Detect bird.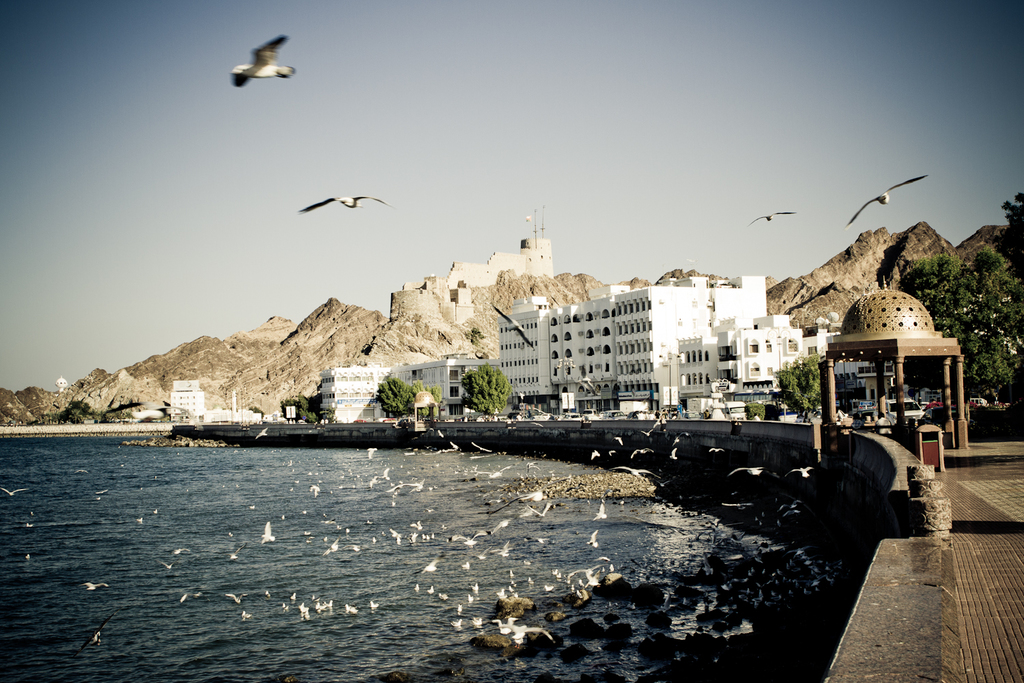
Detected at x1=518 y1=492 x2=542 y2=503.
